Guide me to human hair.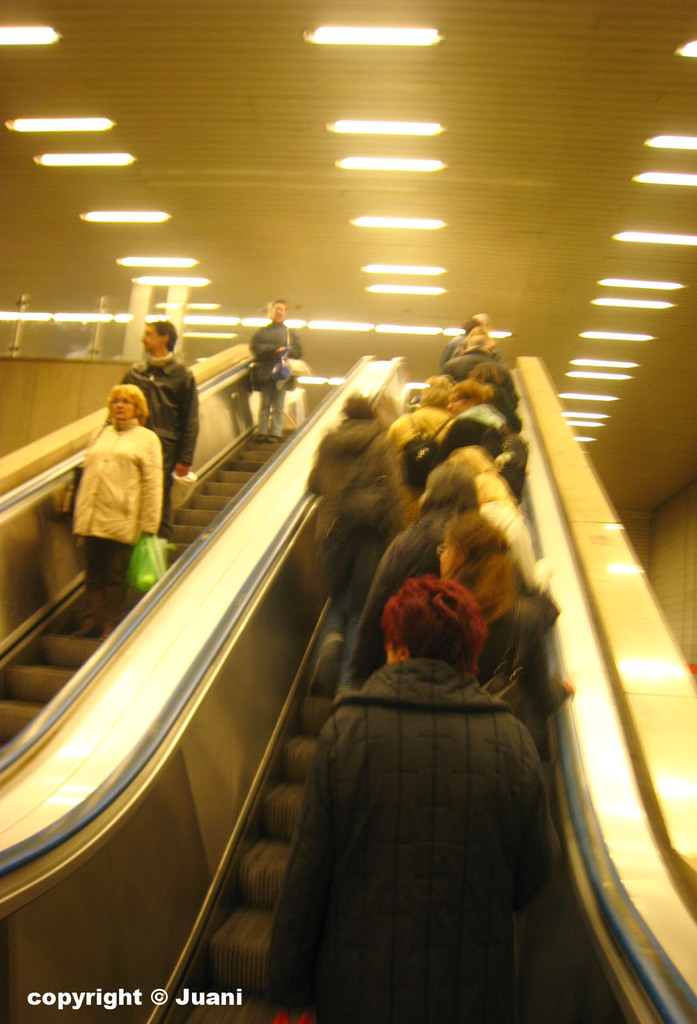
Guidance: 453, 443, 493, 476.
